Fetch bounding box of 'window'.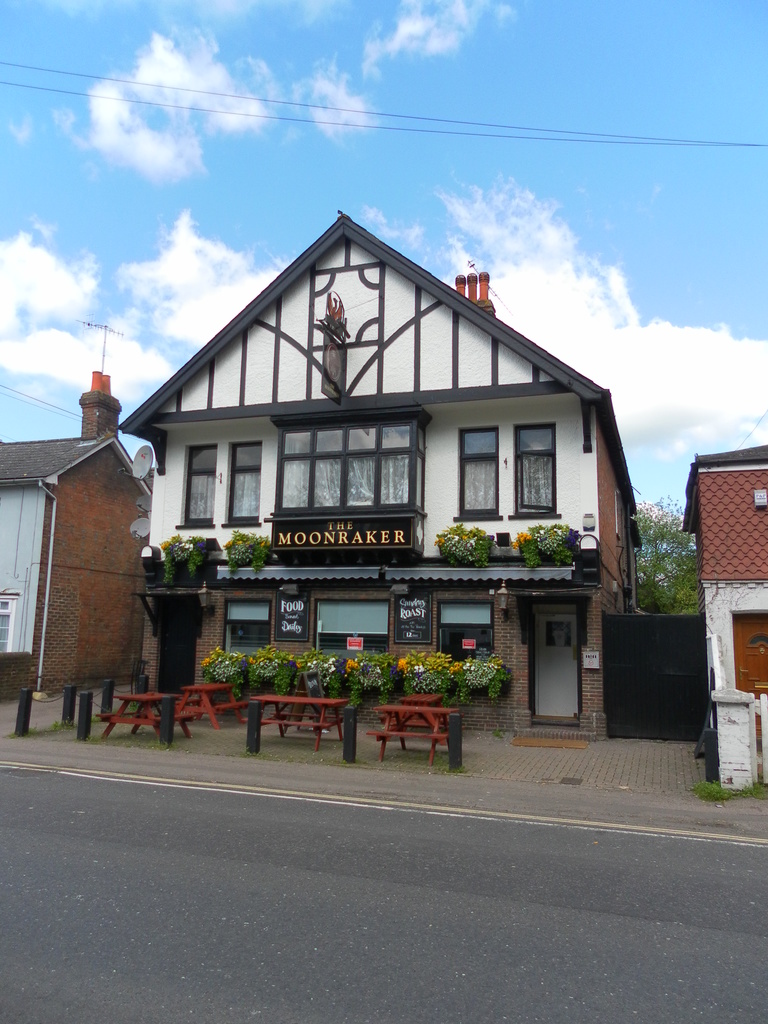
Bbox: locate(213, 603, 273, 664).
